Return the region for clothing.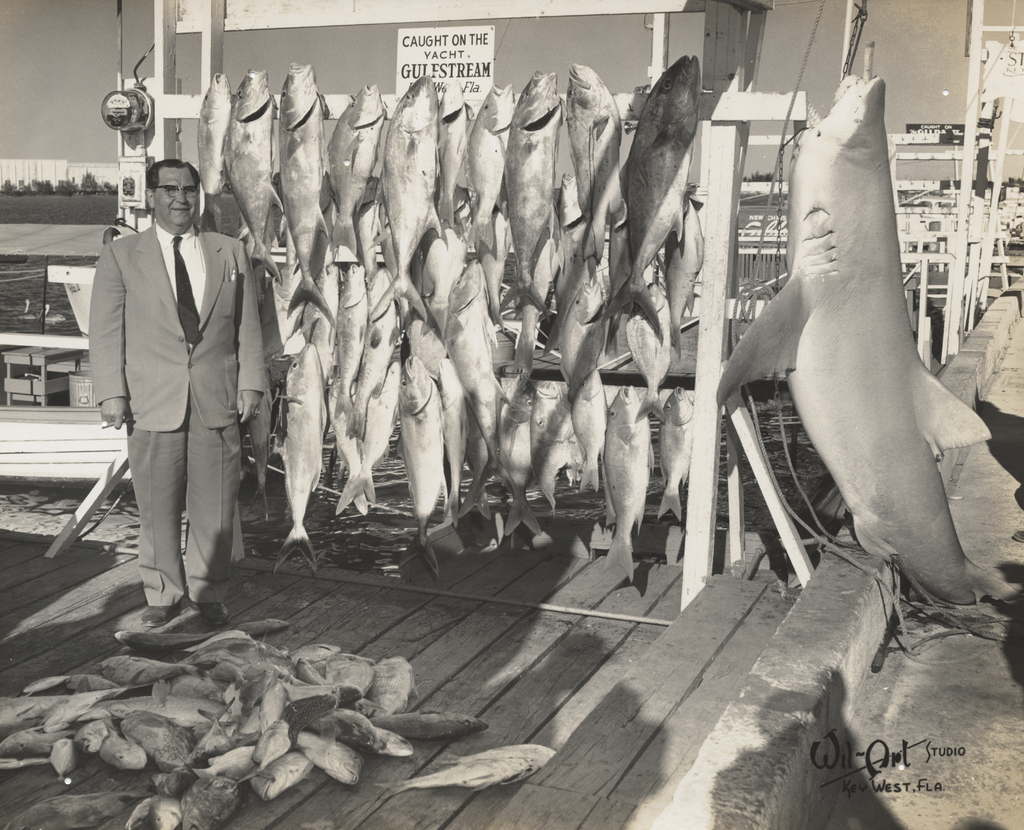
[x1=85, y1=215, x2=273, y2=604].
